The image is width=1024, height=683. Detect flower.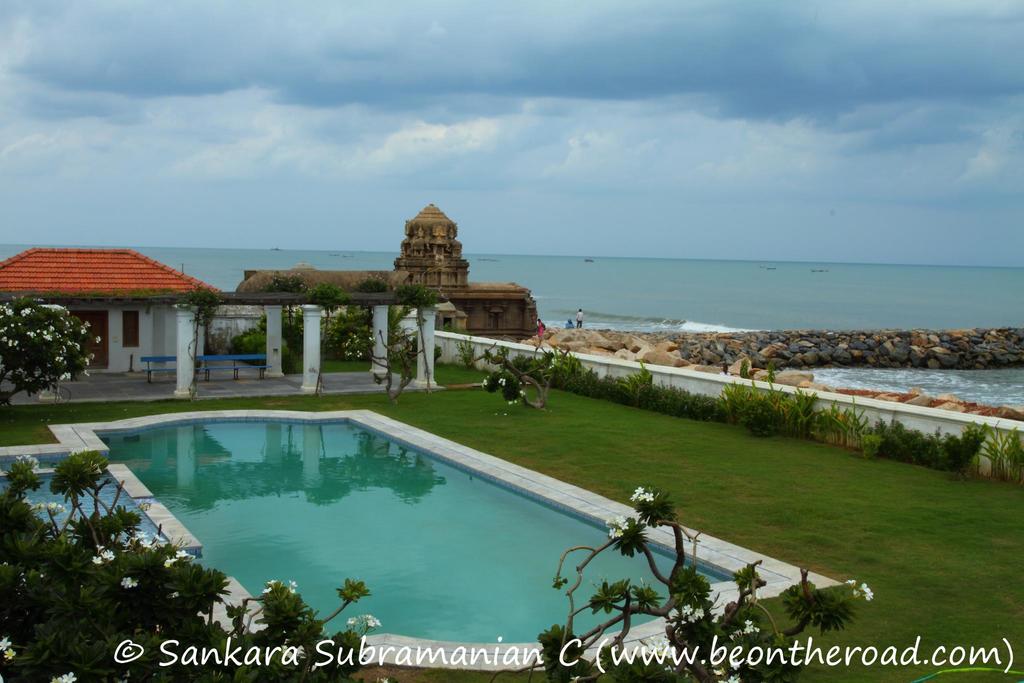
Detection: x1=499 y1=378 x2=507 y2=386.
